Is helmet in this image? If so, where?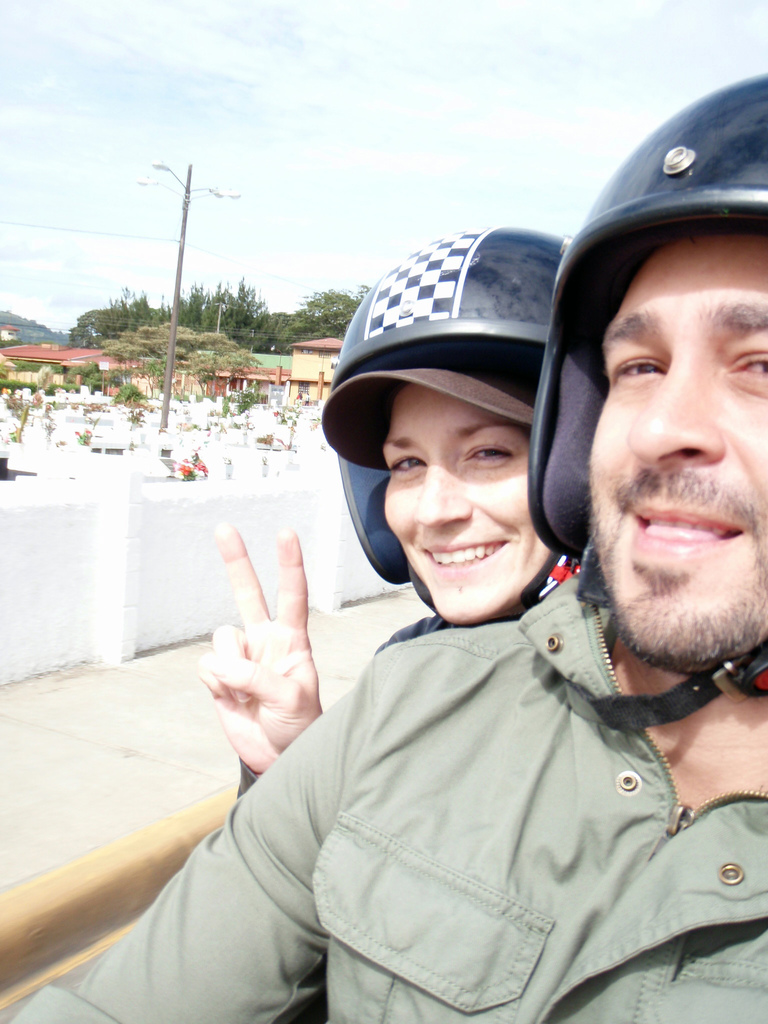
Yes, at 522:66:767:734.
